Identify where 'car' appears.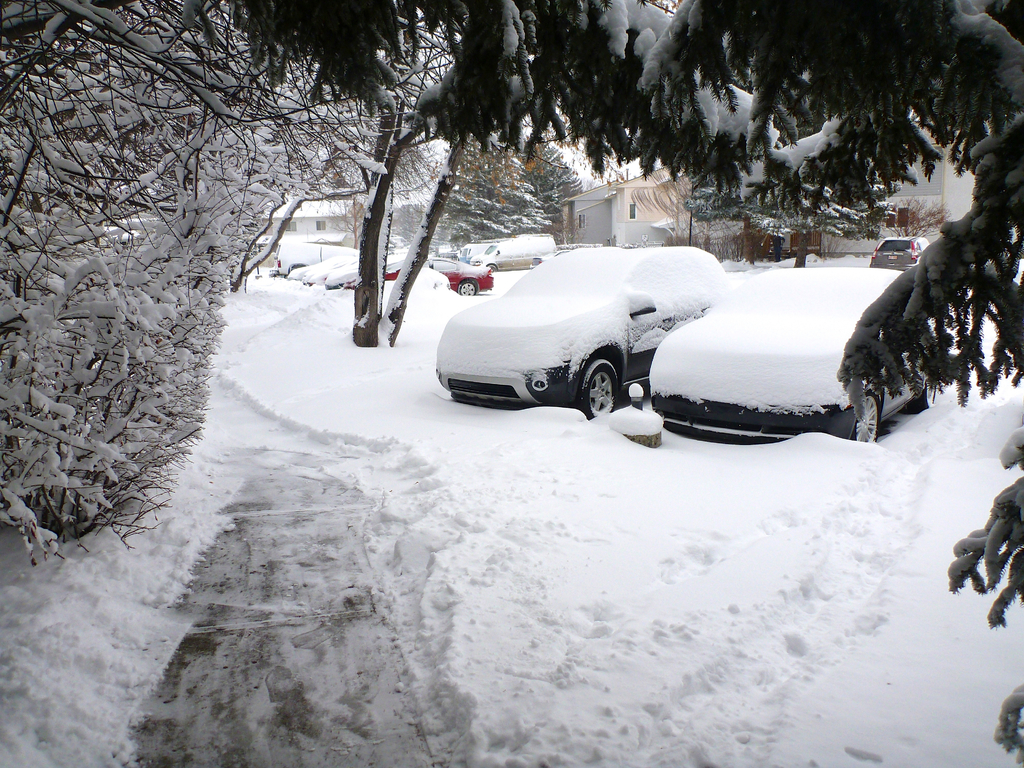
Appears at crop(868, 230, 927, 275).
